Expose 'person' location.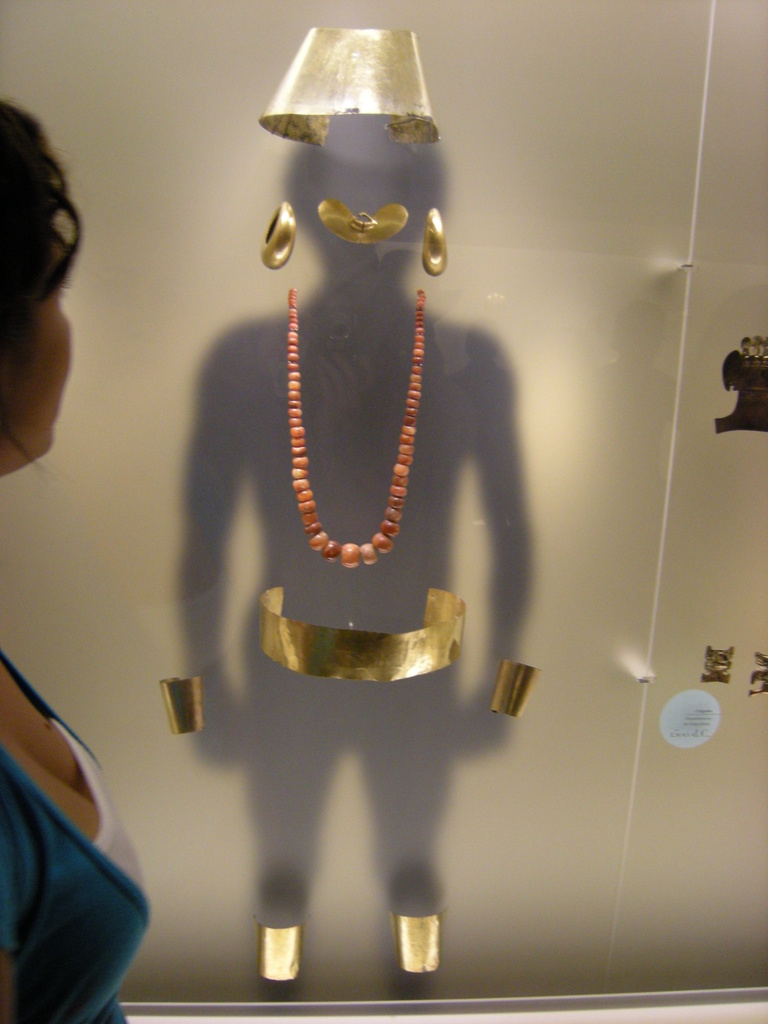
Exposed at left=0, top=99, right=151, bottom=1023.
